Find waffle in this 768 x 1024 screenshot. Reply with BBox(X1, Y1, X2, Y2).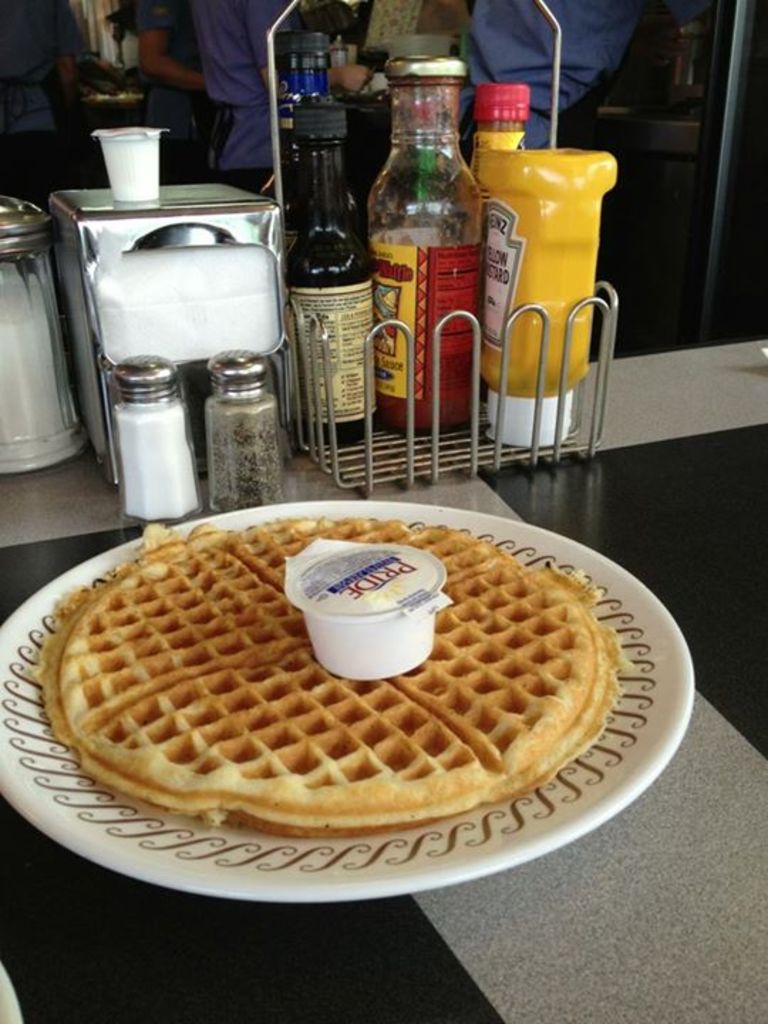
BBox(28, 522, 627, 841).
